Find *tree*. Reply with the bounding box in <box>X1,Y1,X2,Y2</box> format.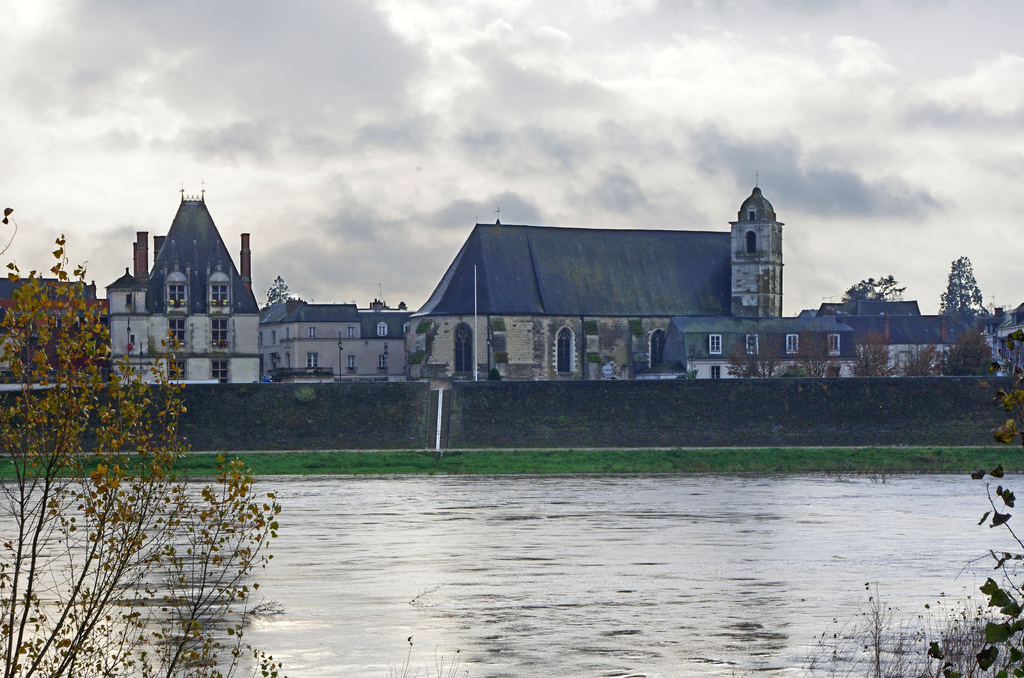
<box>940,240,1004,350</box>.
